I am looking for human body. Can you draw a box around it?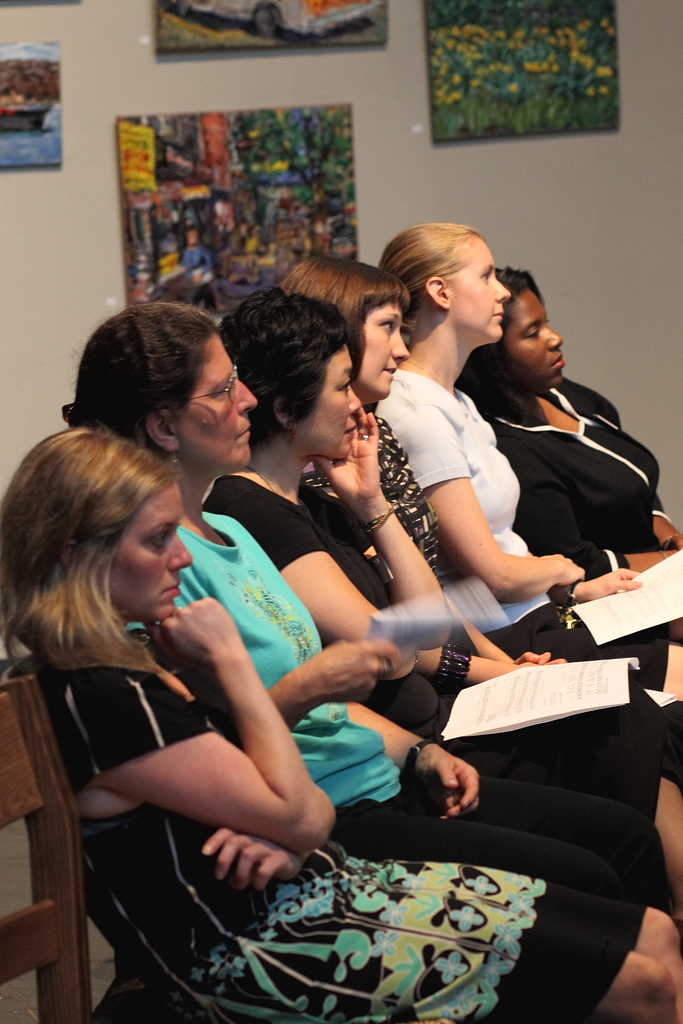
Sure, the bounding box is Rect(74, 309, 673, 920).
